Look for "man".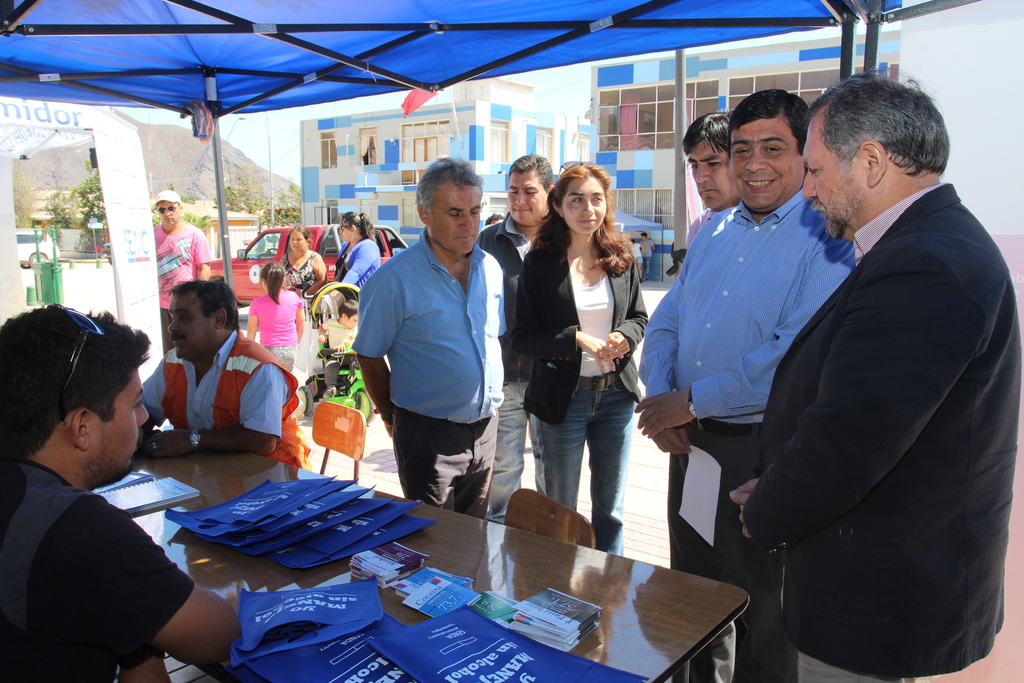
Found: l=479, t=153, r=589, b=521.
